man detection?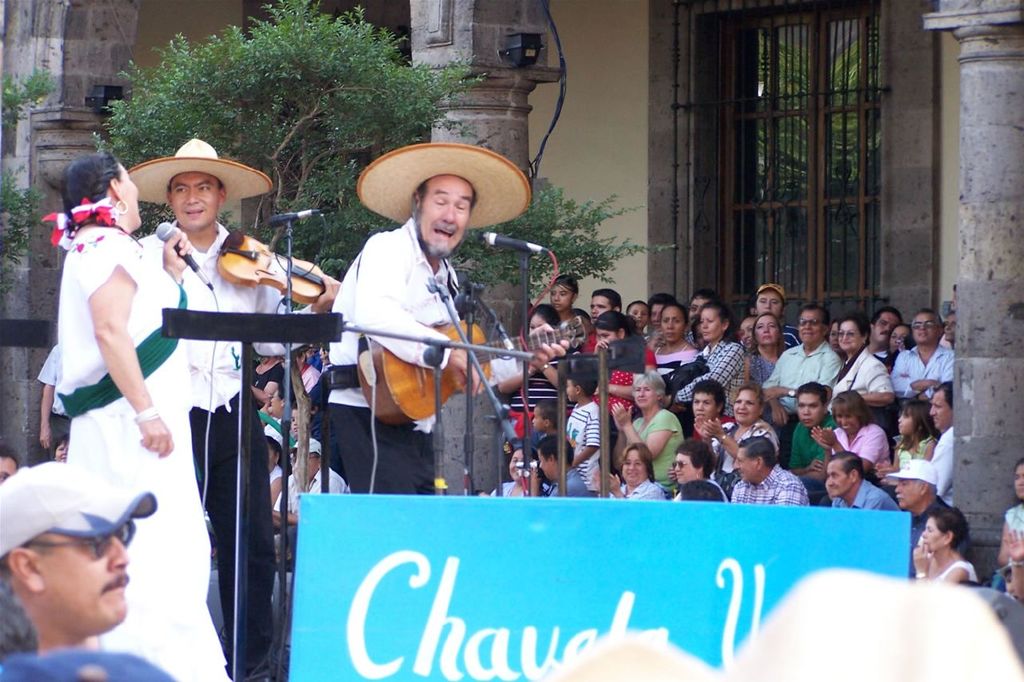
(864, 303, 902, 361)
